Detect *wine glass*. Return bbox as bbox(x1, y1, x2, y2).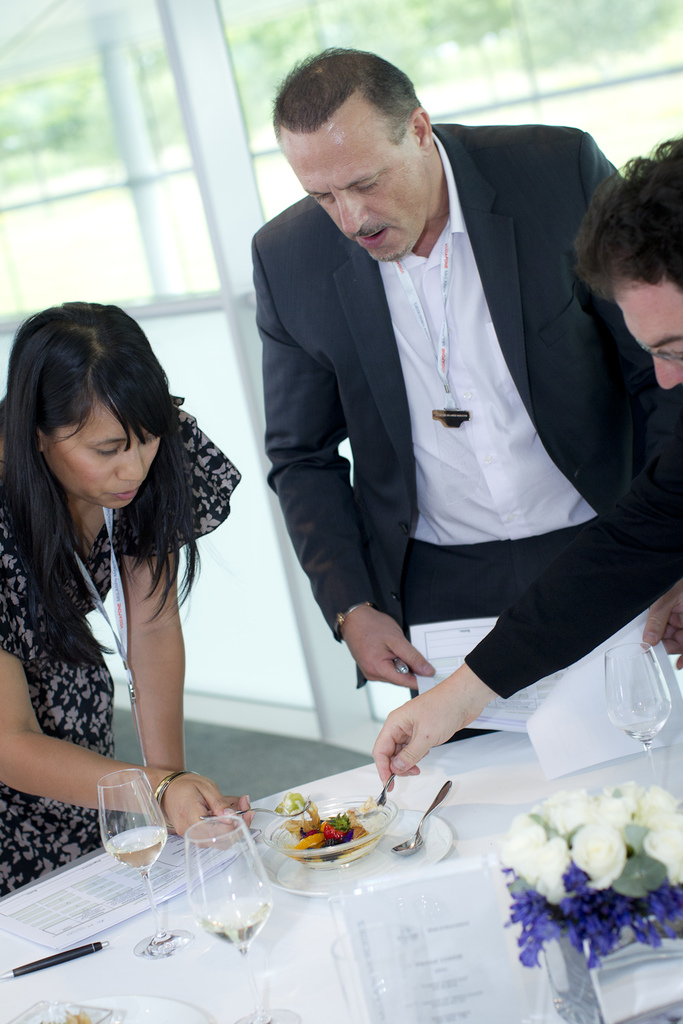
bbox(187, 814, 275, 1023).
